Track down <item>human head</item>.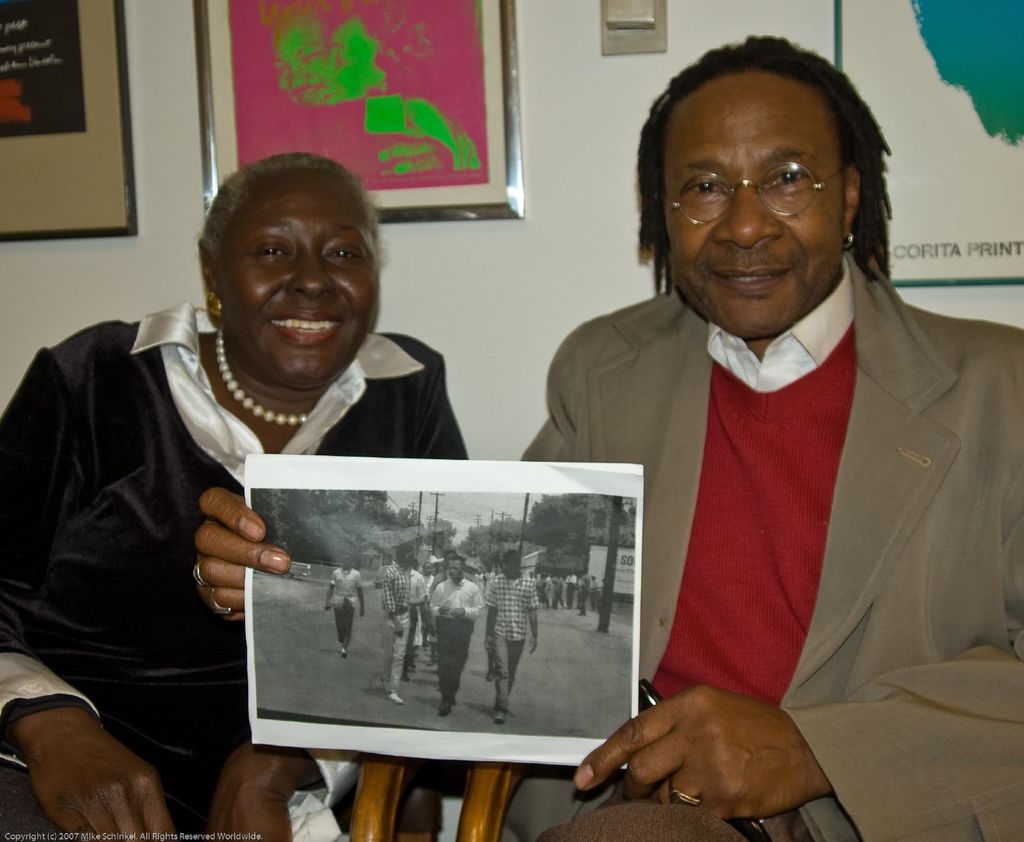
Tracked to {"x1": 335, "y1": 15, "x2": 385, "y2": 107}.
